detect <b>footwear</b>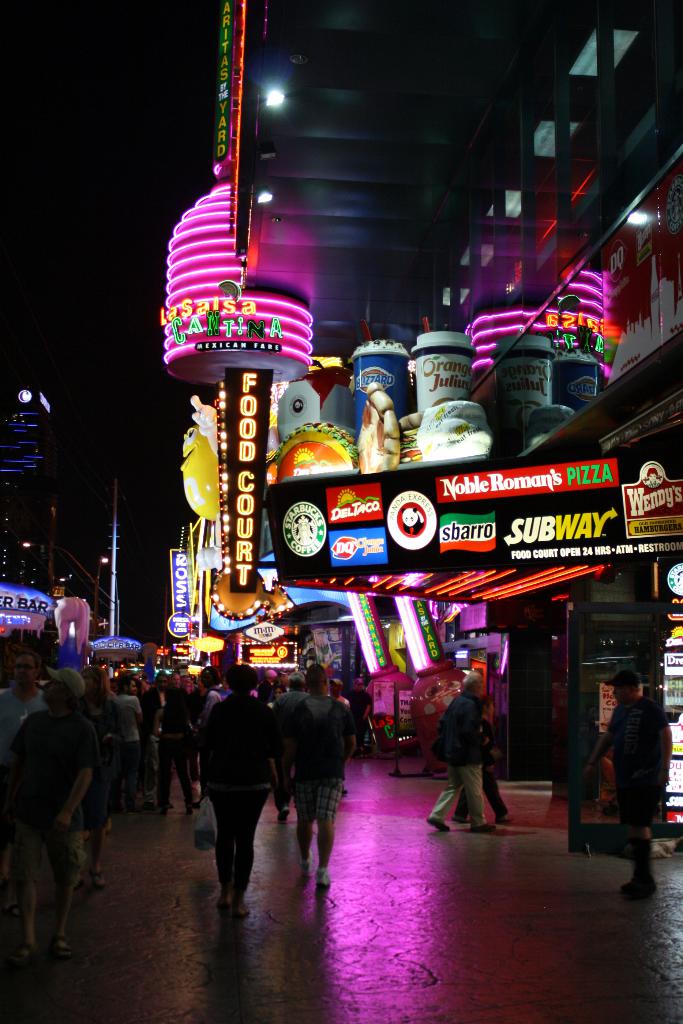
crop(426, 816, 444, 830)
